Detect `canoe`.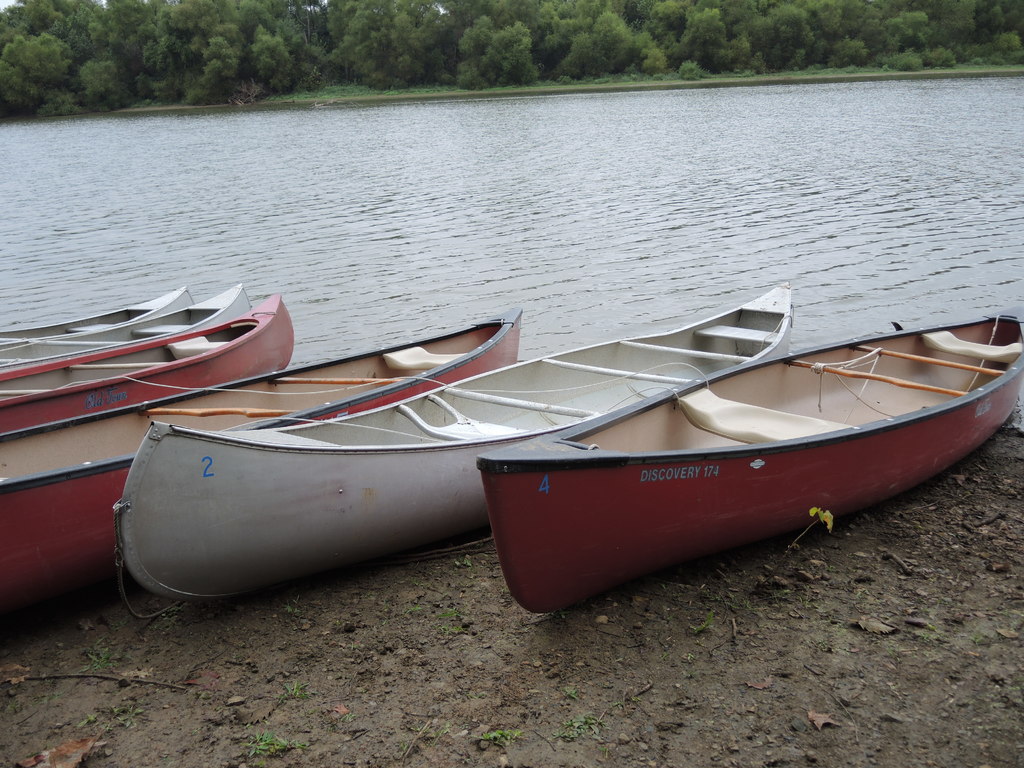
Detected at 473 311 1023 620.
